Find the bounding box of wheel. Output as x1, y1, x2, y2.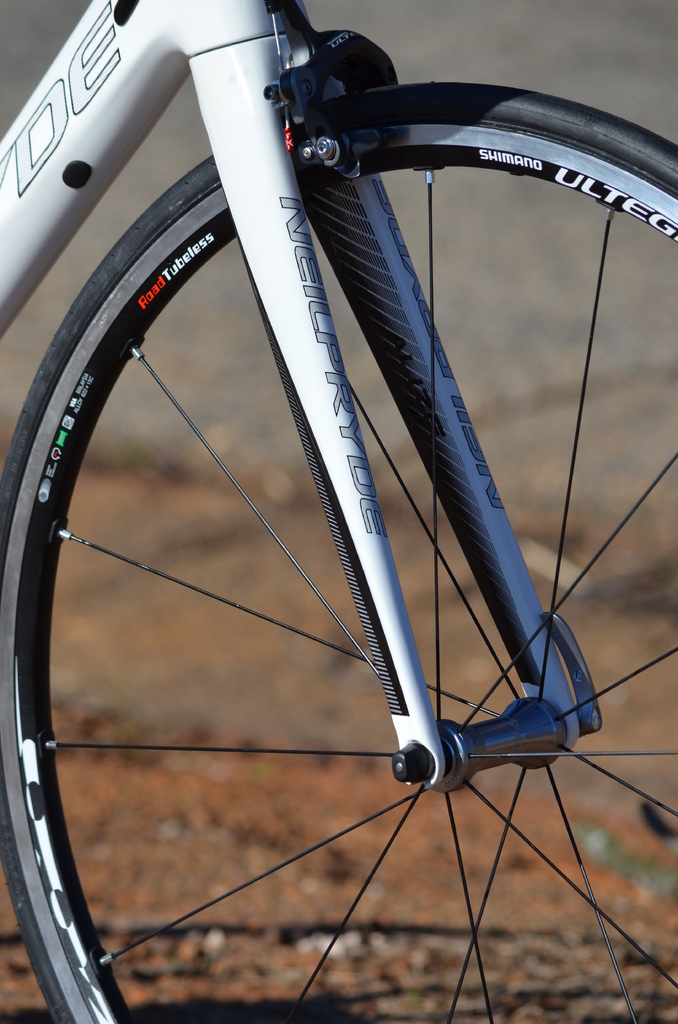
38, 11, 667, 1023.
